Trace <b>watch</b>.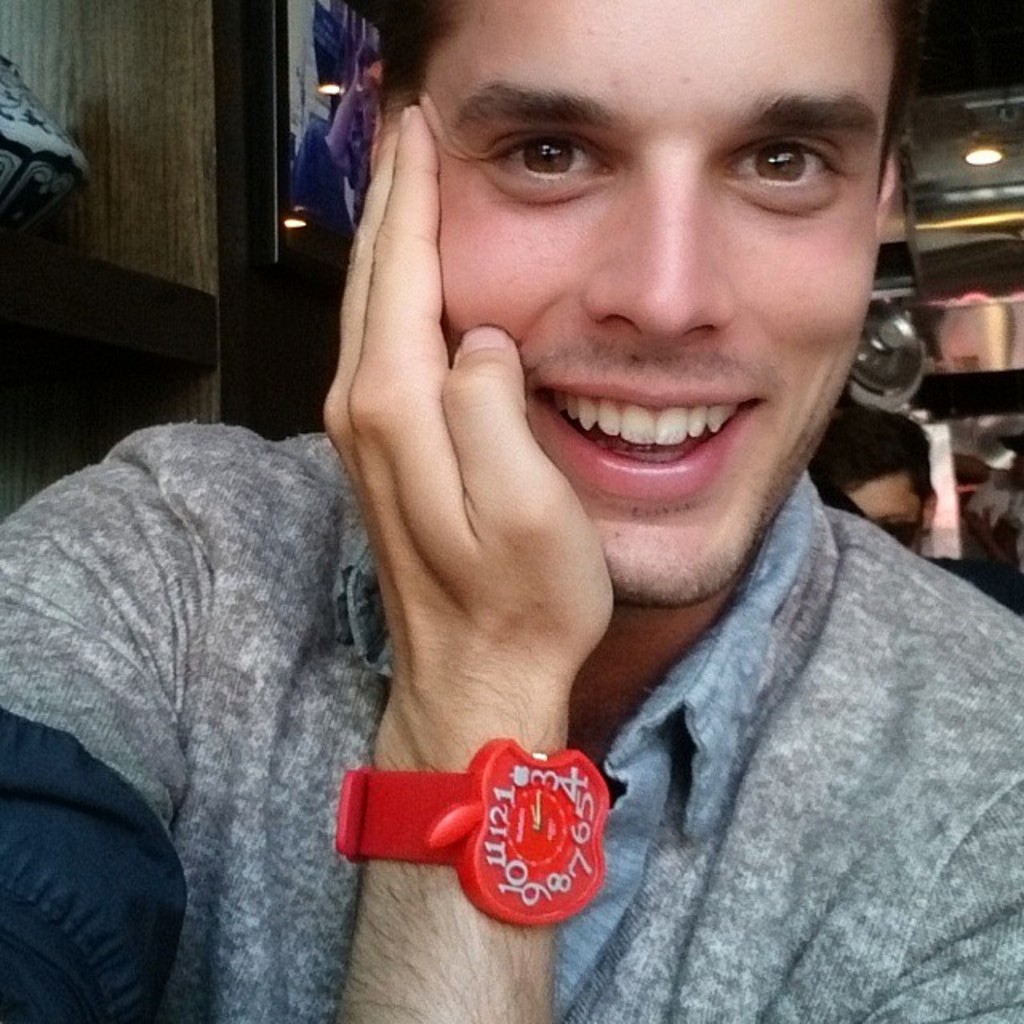
Traced to crop(336, 749, 613, 920).
